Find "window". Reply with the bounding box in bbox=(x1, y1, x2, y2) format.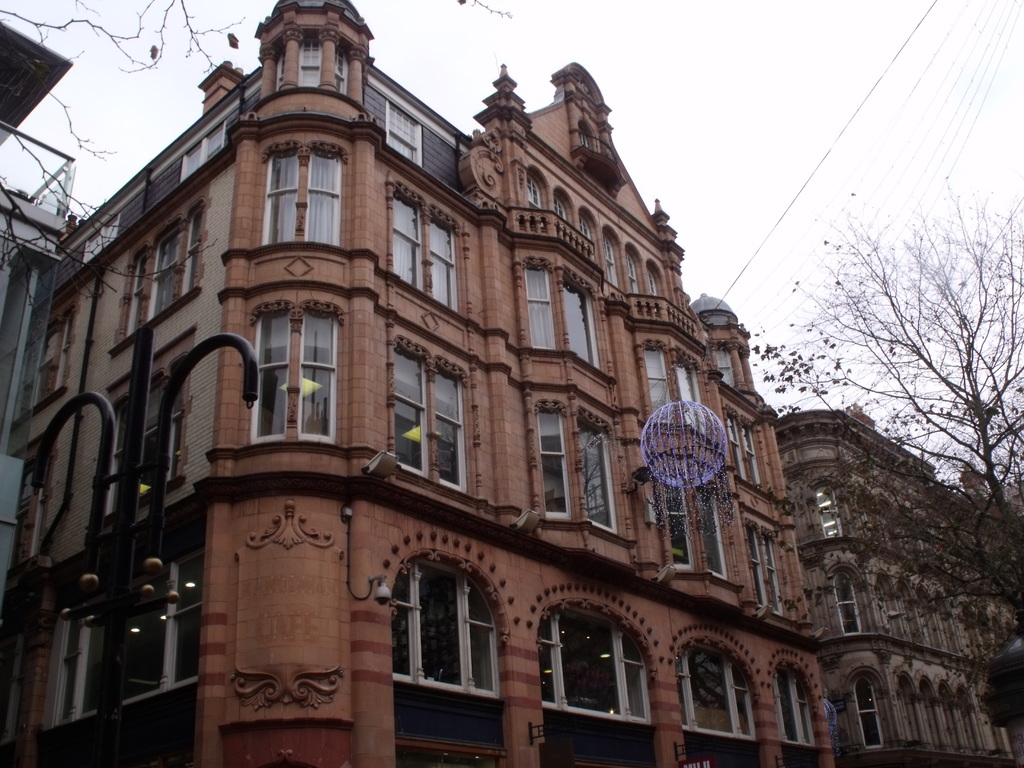
bbox=(387, 103, 424, 166).
